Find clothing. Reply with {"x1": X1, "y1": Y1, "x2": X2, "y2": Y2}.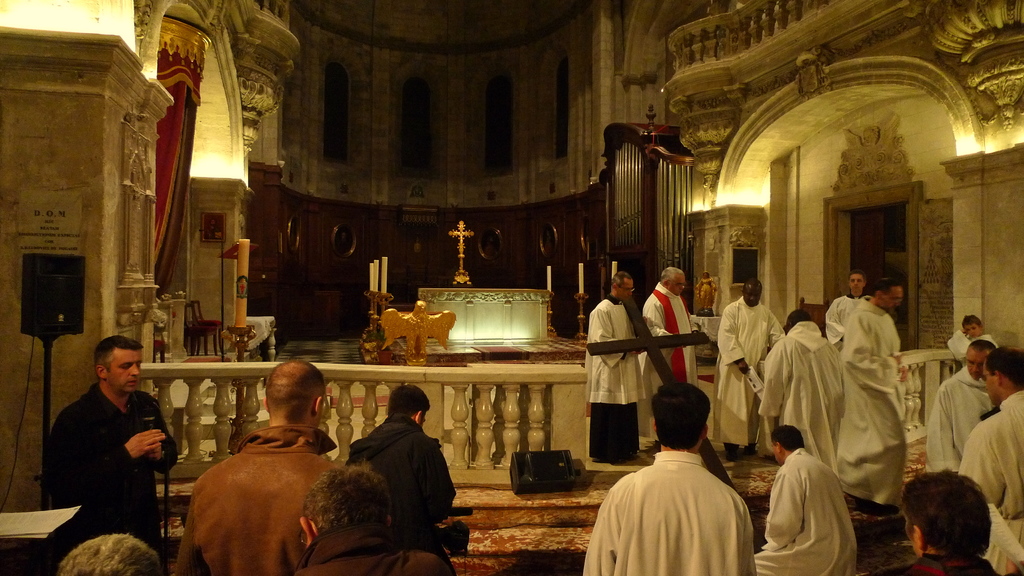
{"x1": 308, "y1": 509, "x2": 448, "y2": 575}.
